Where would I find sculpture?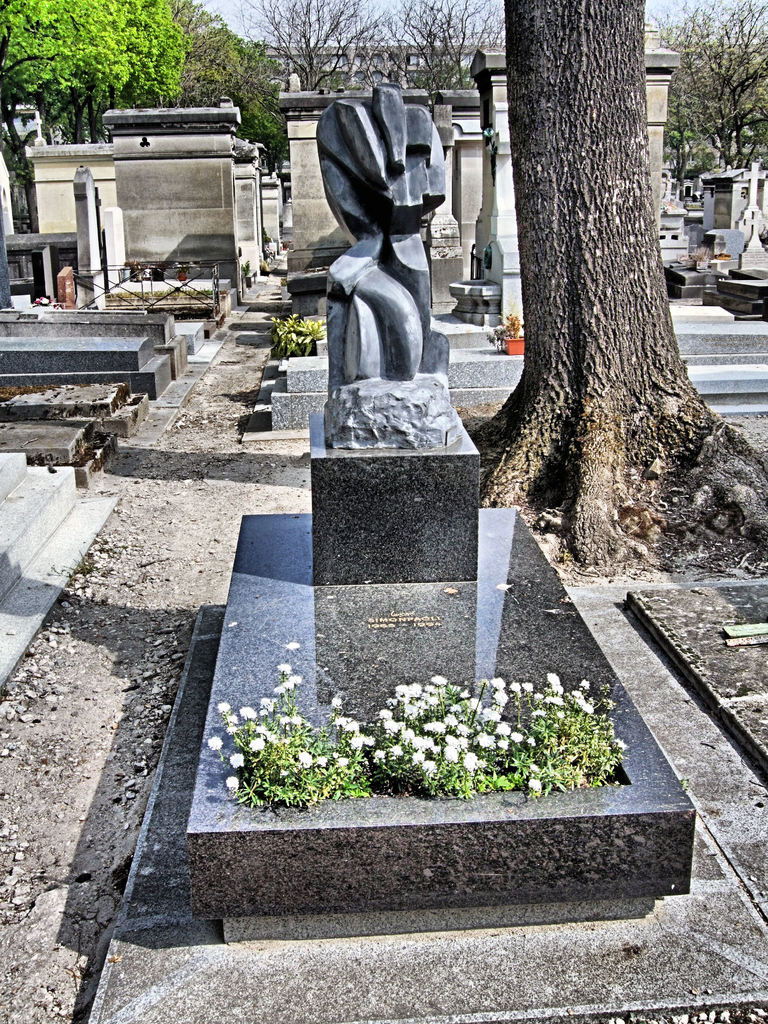
At detection(305, 70, 458, 407).
